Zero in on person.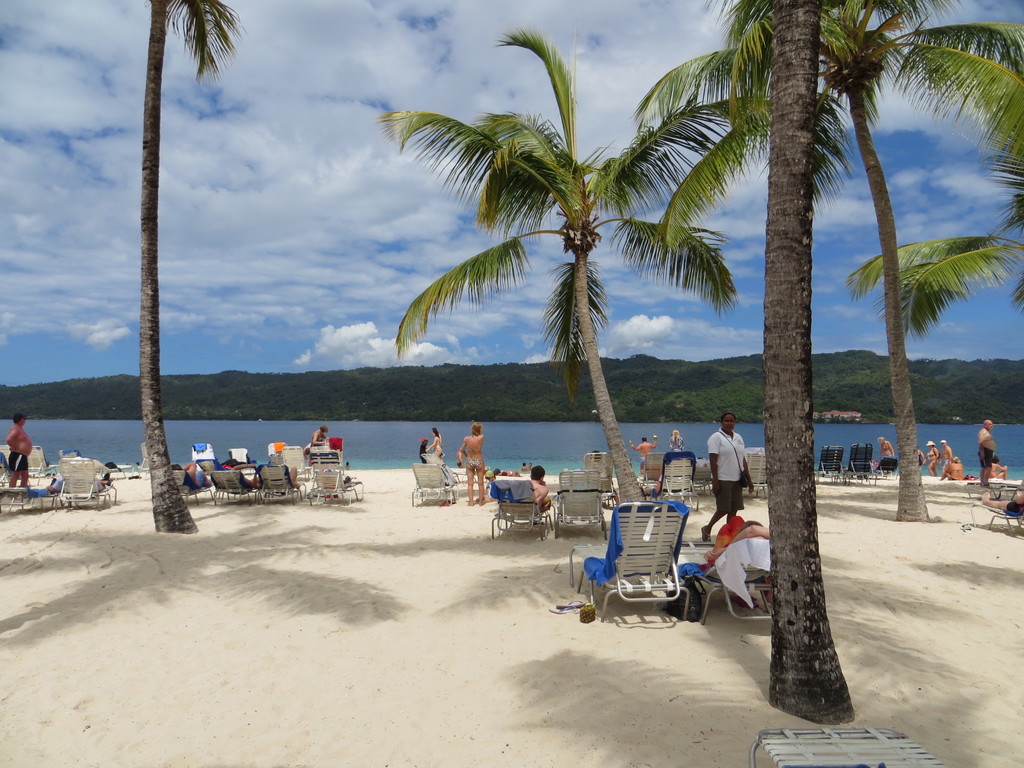
Zeroed in: (978, 419, 995, 487).
